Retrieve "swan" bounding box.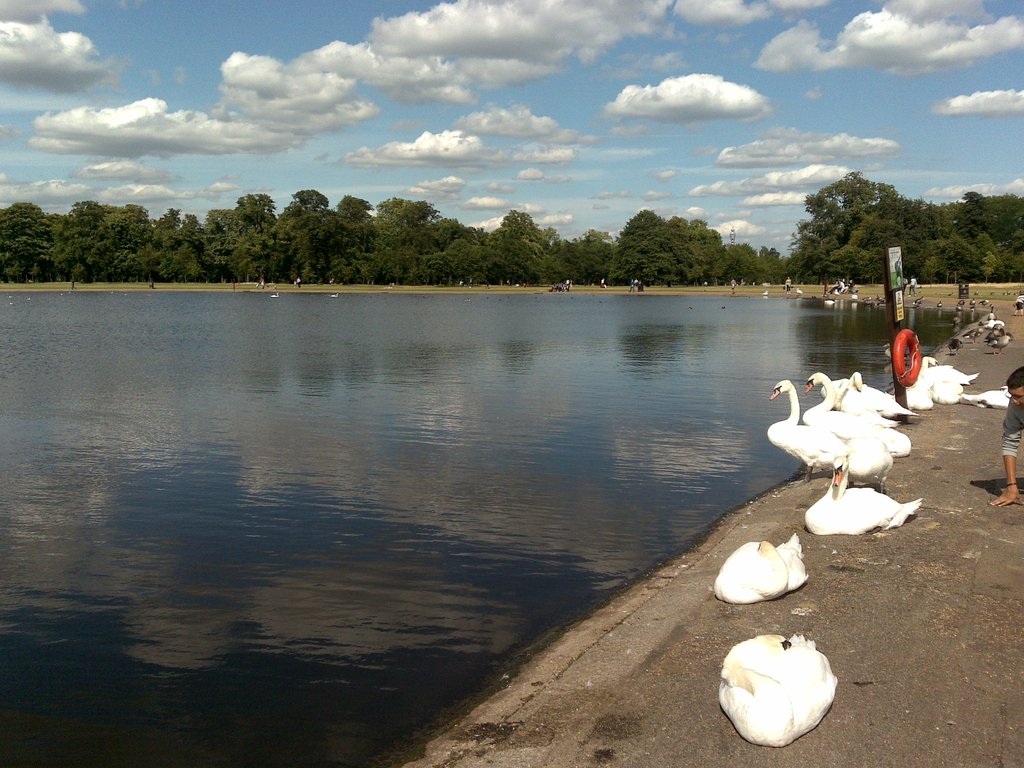
Bounding box: rect(713, 530, 808, 605).
